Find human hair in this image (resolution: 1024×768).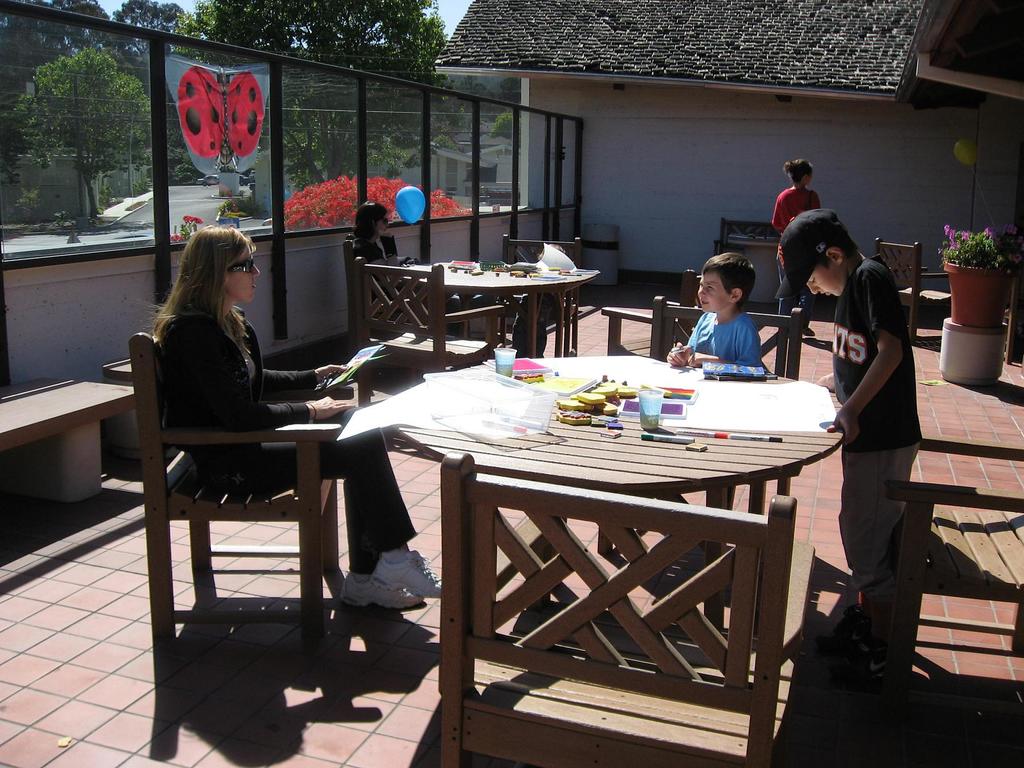
box(351, 203, 387, 248).
